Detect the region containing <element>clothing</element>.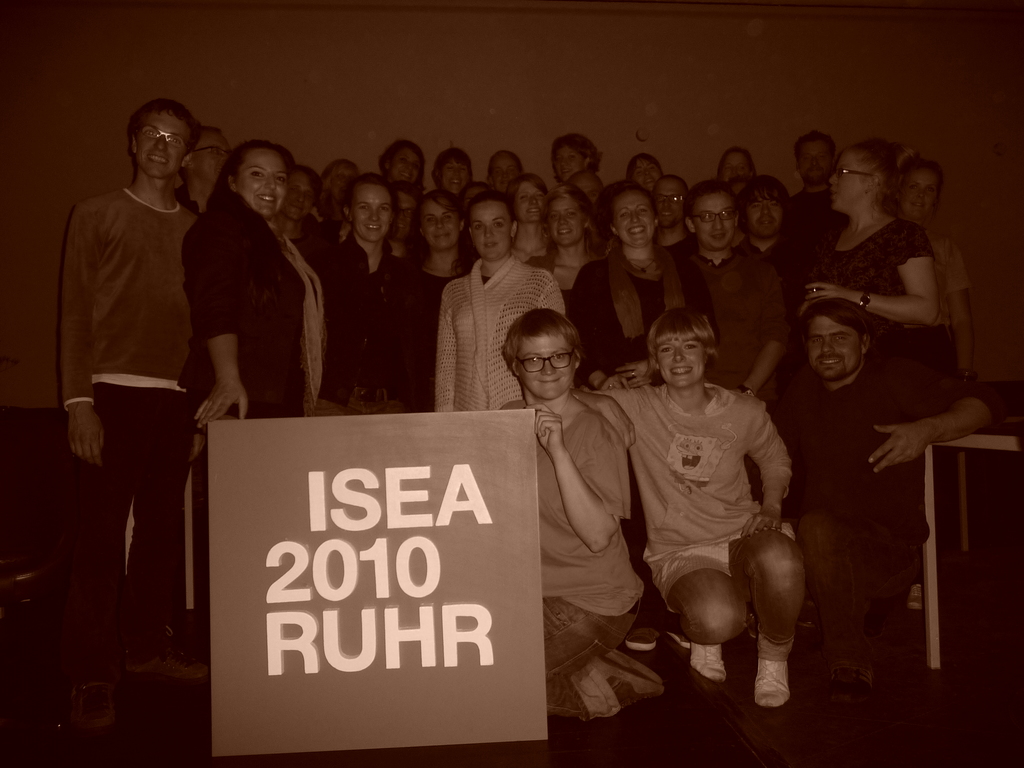
left=600, top=376, right=797, bottom=612.
